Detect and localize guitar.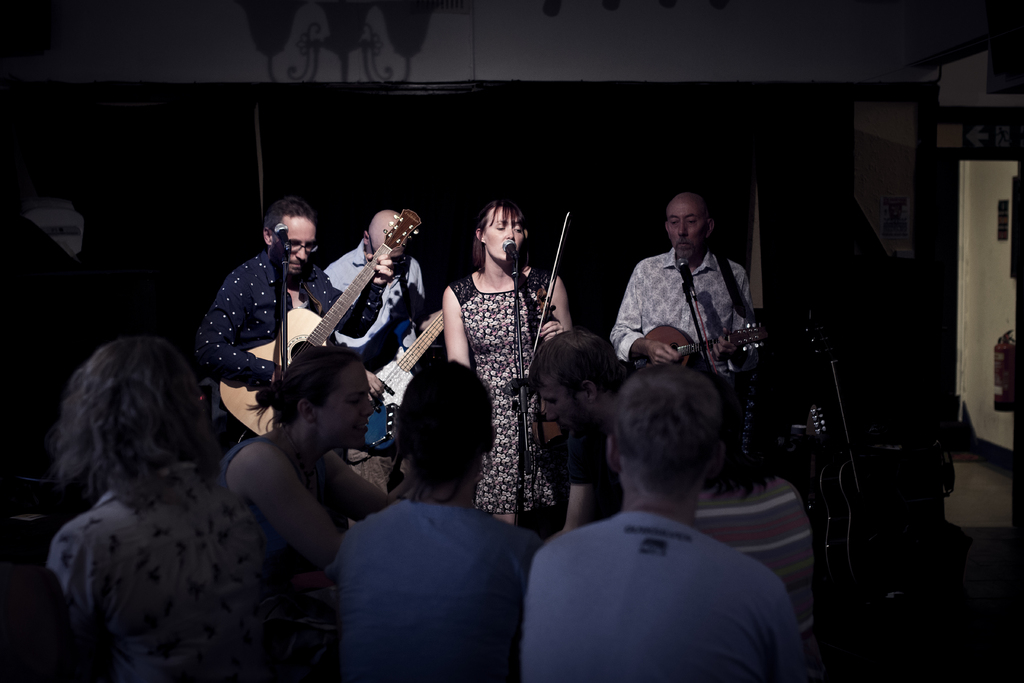
Localized at bbox=(350, 304, 454, 457).
